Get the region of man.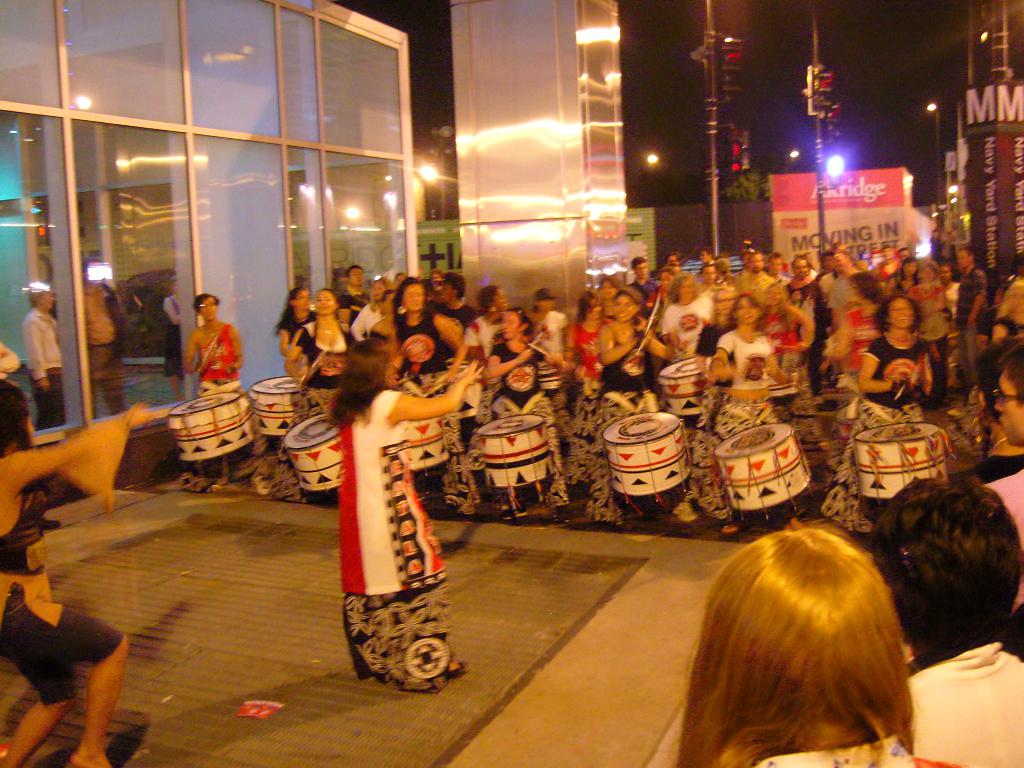
731 255 774 300.
